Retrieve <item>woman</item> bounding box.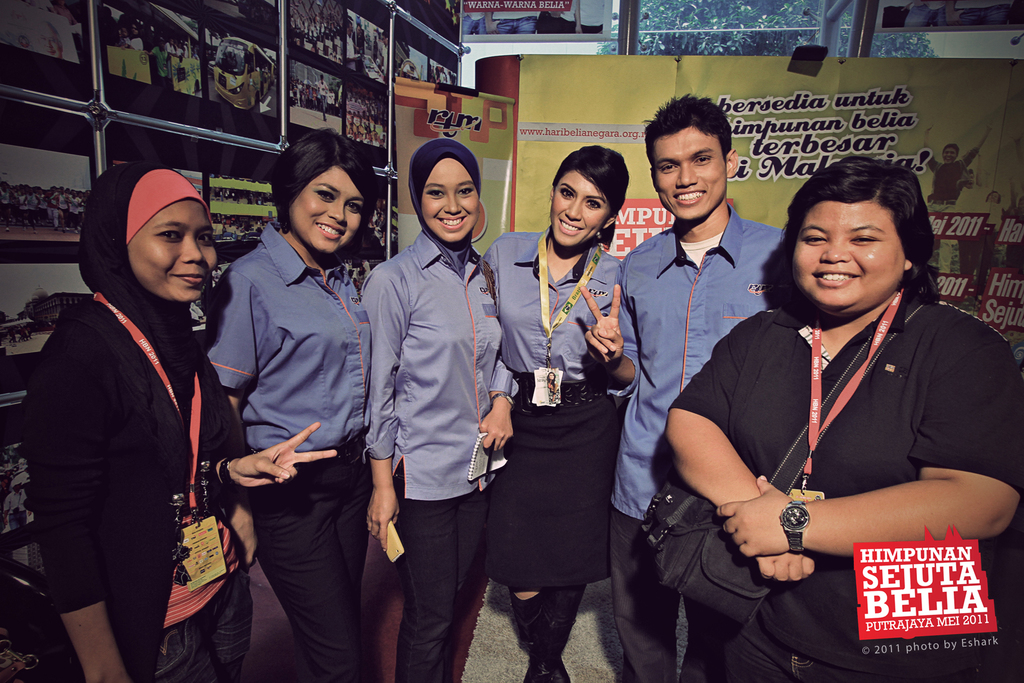
Bounding box: (205, 120, 375, 682).
